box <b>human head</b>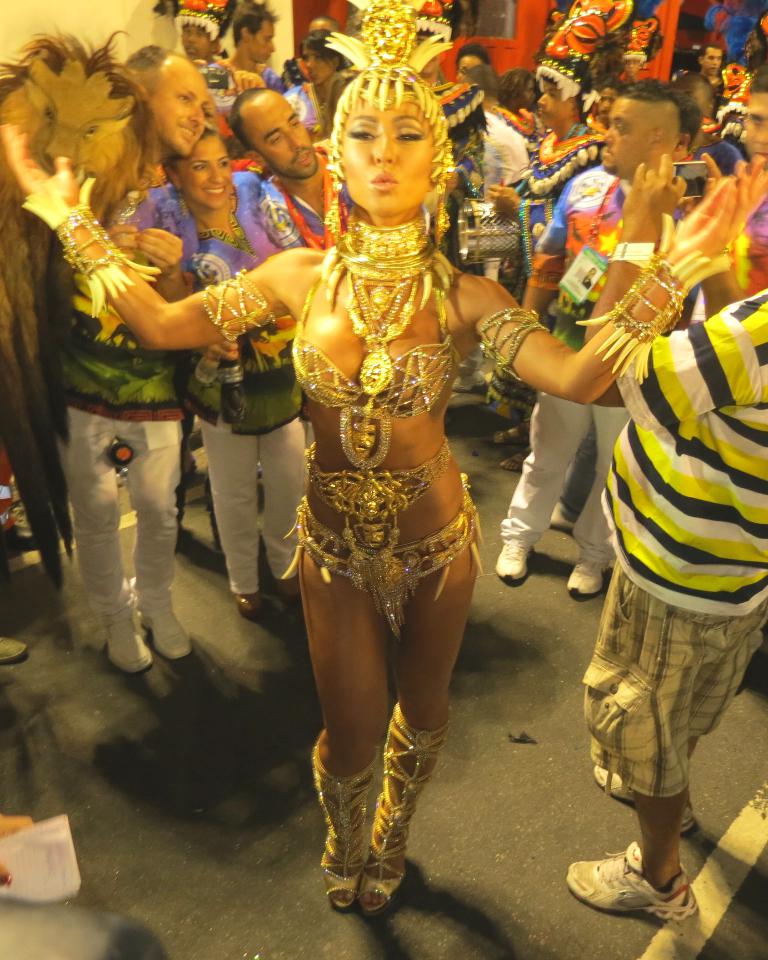
671,88,697,153
